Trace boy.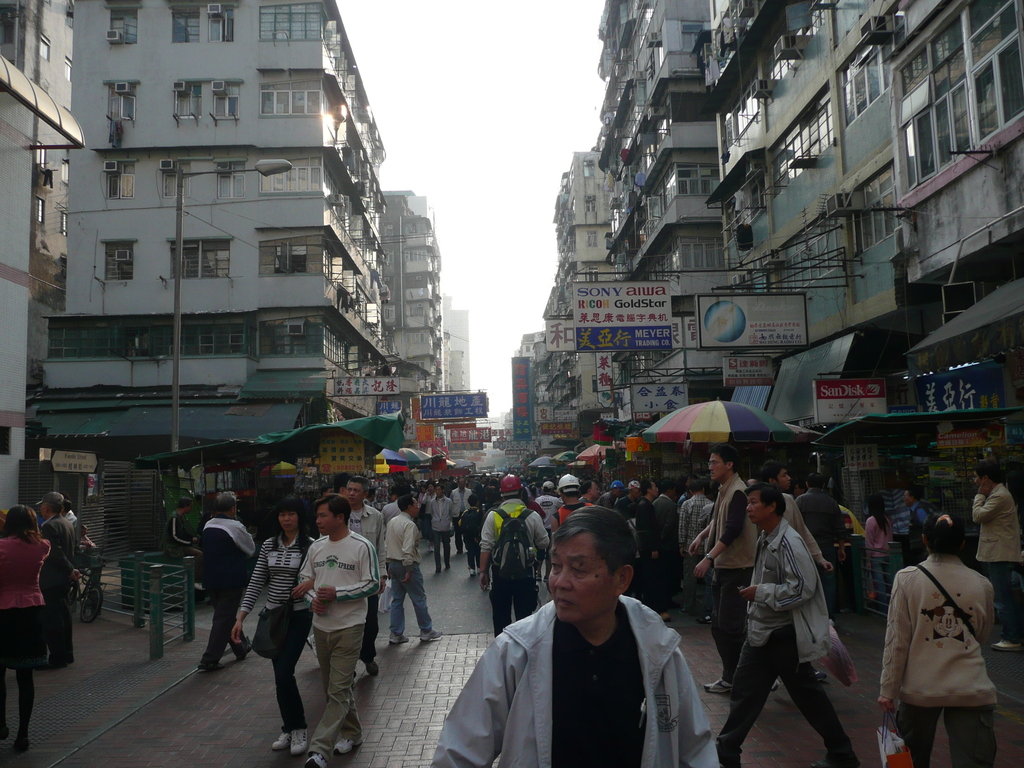
Traced to rect(456, 497, 488, 584).
